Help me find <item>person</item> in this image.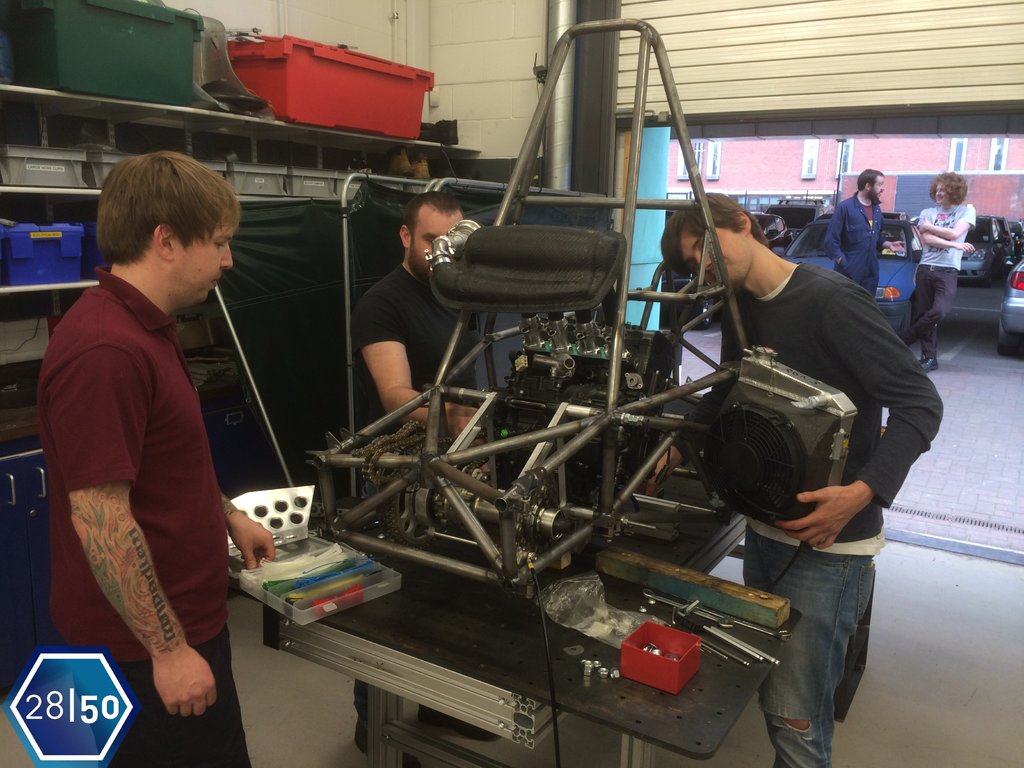
Found it: detection(350, 200, 485, 758).
